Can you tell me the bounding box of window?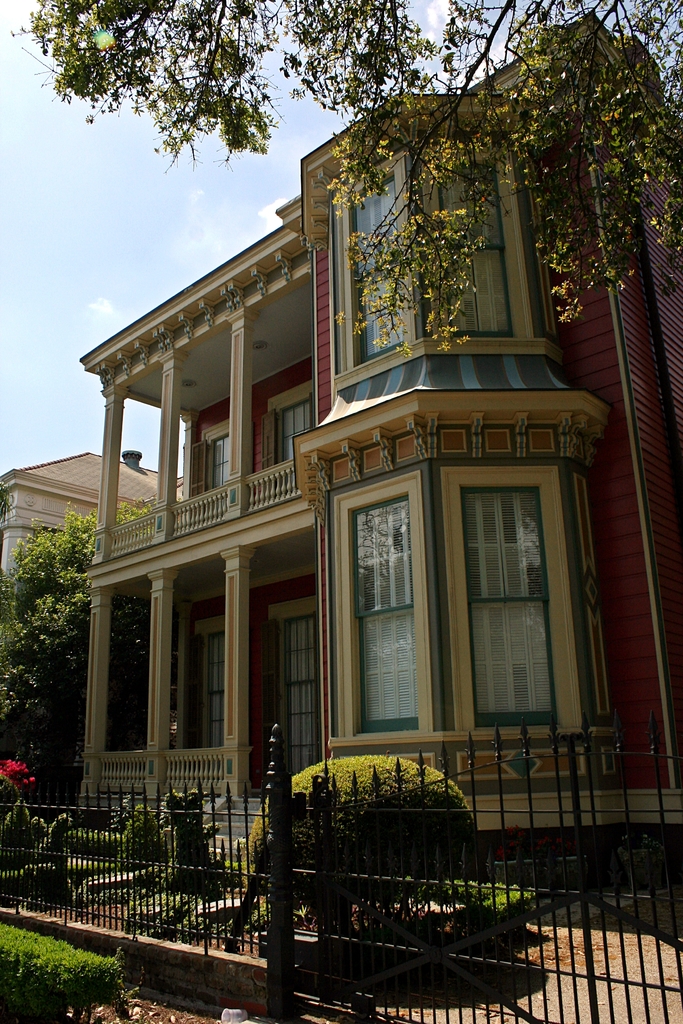
x1=262 y1=381 x2=313 y2=468.
